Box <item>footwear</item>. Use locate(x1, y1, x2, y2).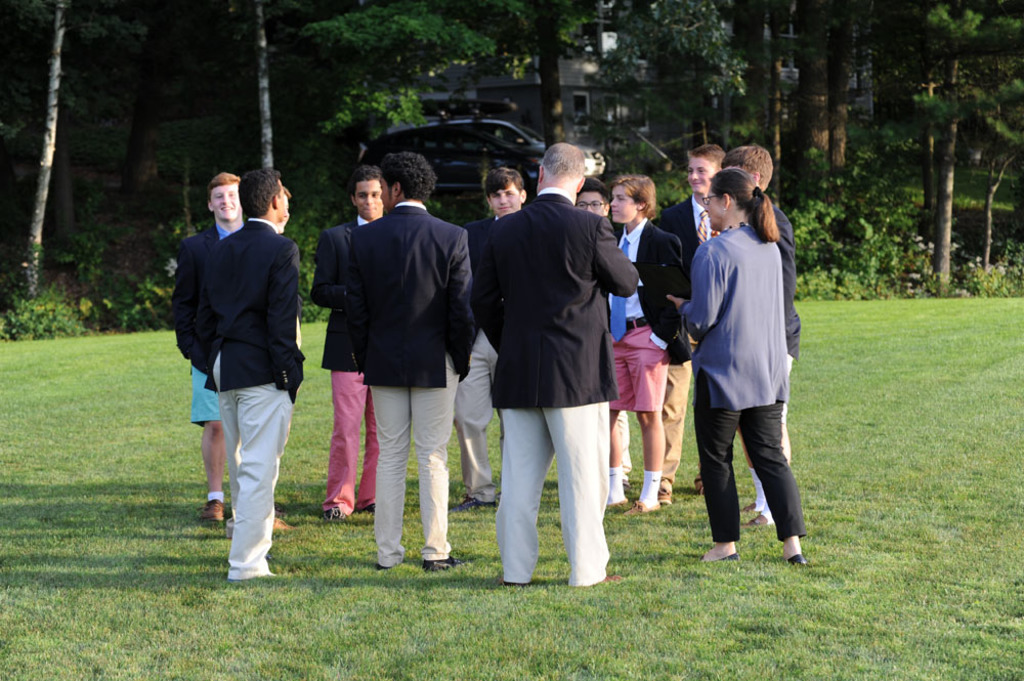
locate(202, 499, 226, 523).
